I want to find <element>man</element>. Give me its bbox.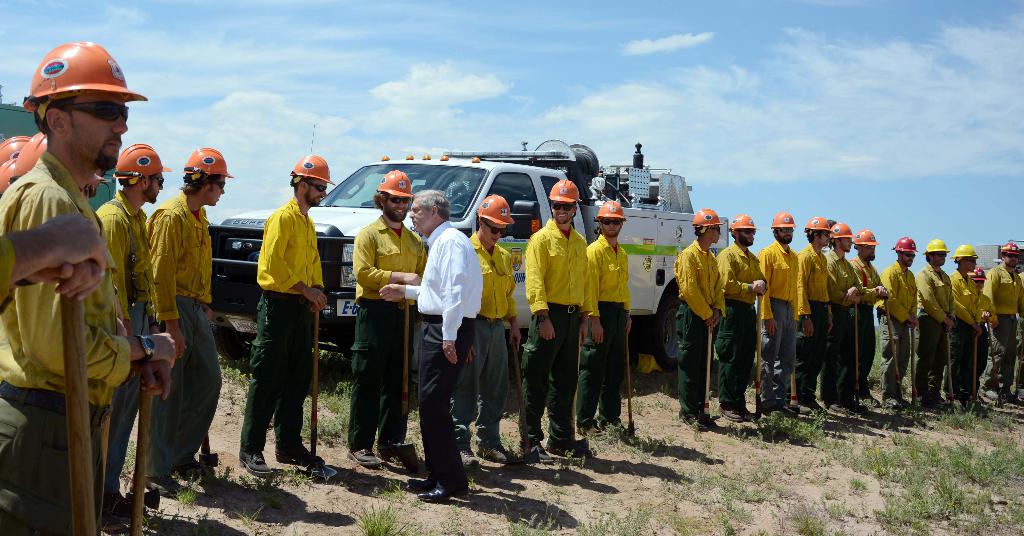
l=950, t=245, r=982, b=403.
